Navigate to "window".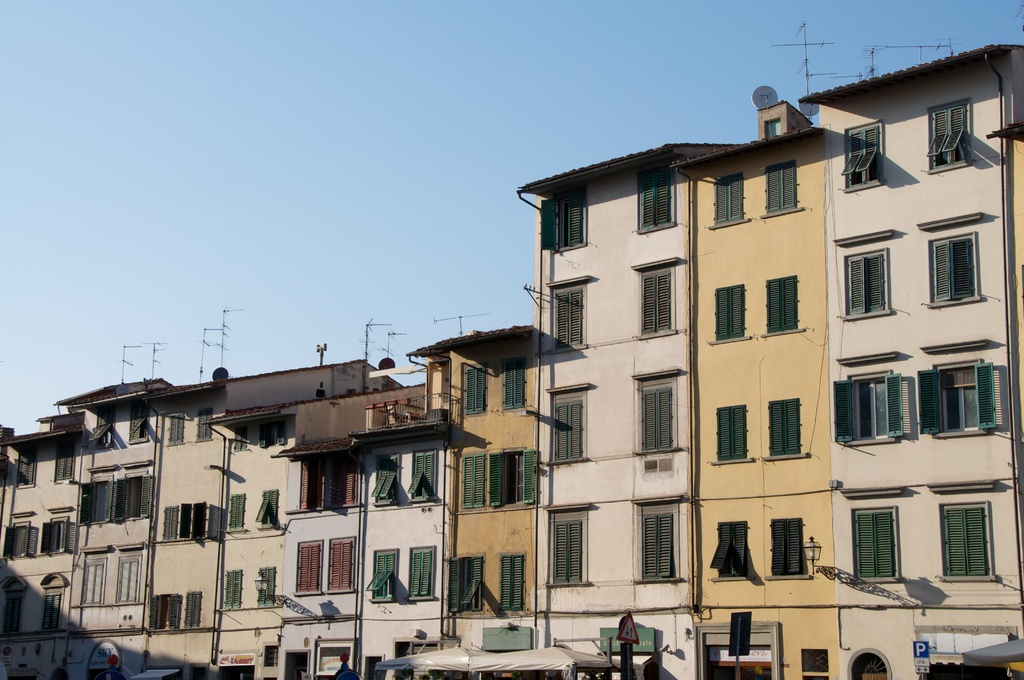
Navigation target: pyautogui.locateOnScreen(641, 271, 671, 336).
